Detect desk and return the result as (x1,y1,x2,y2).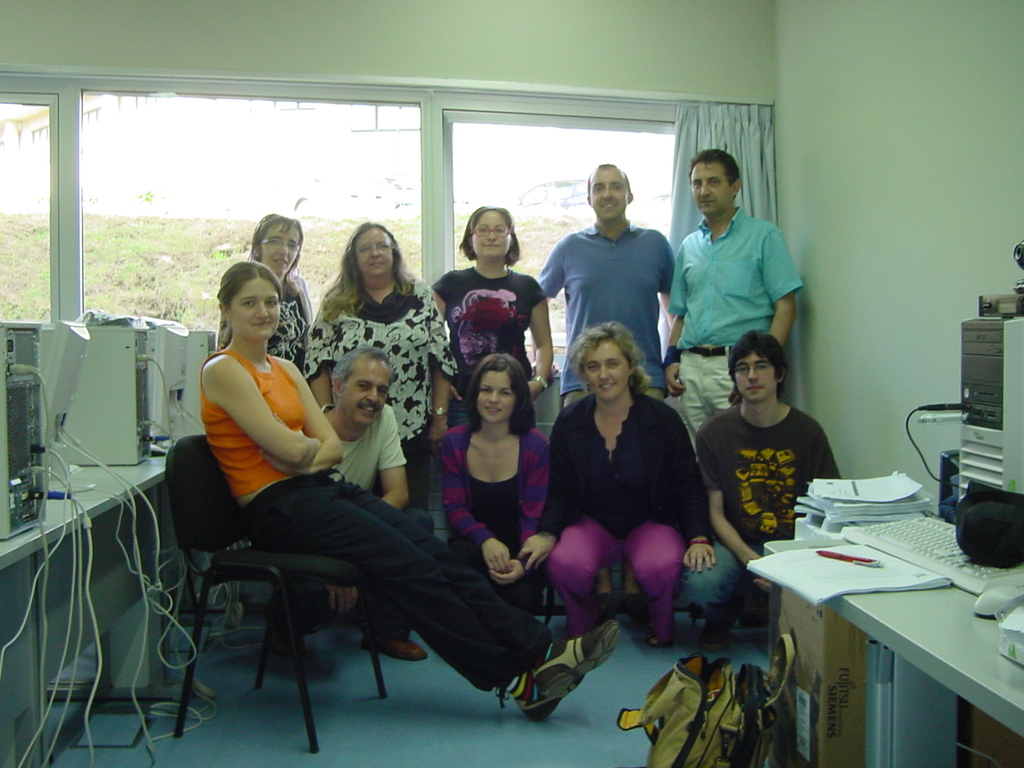
(718,458,1014,767).
